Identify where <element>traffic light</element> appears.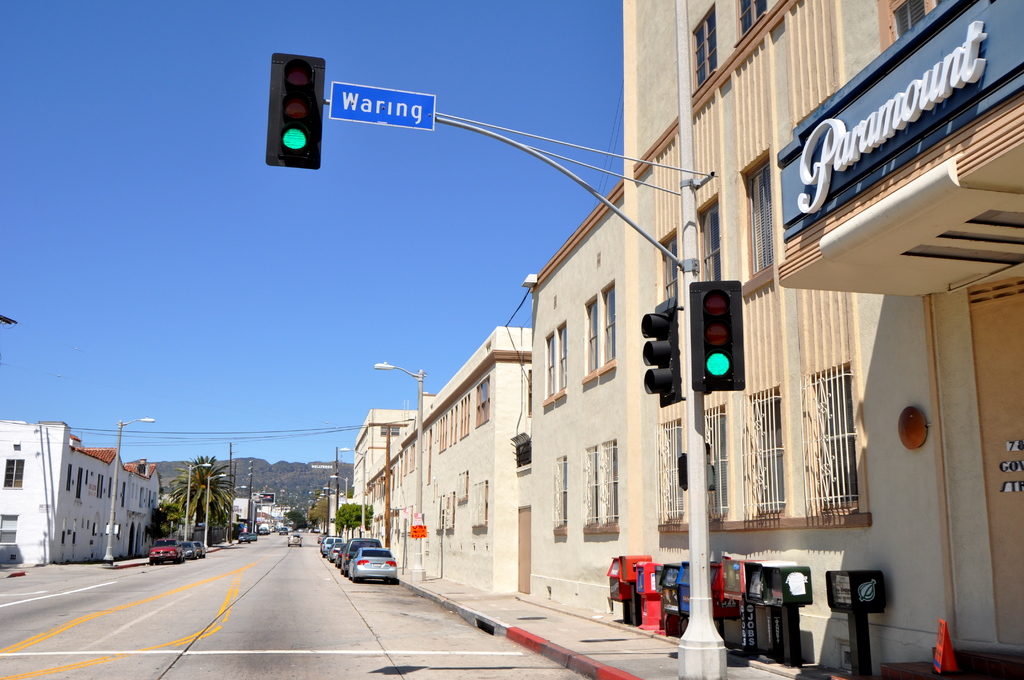
Appears at <region>692, 279, 745, 394</region>.
